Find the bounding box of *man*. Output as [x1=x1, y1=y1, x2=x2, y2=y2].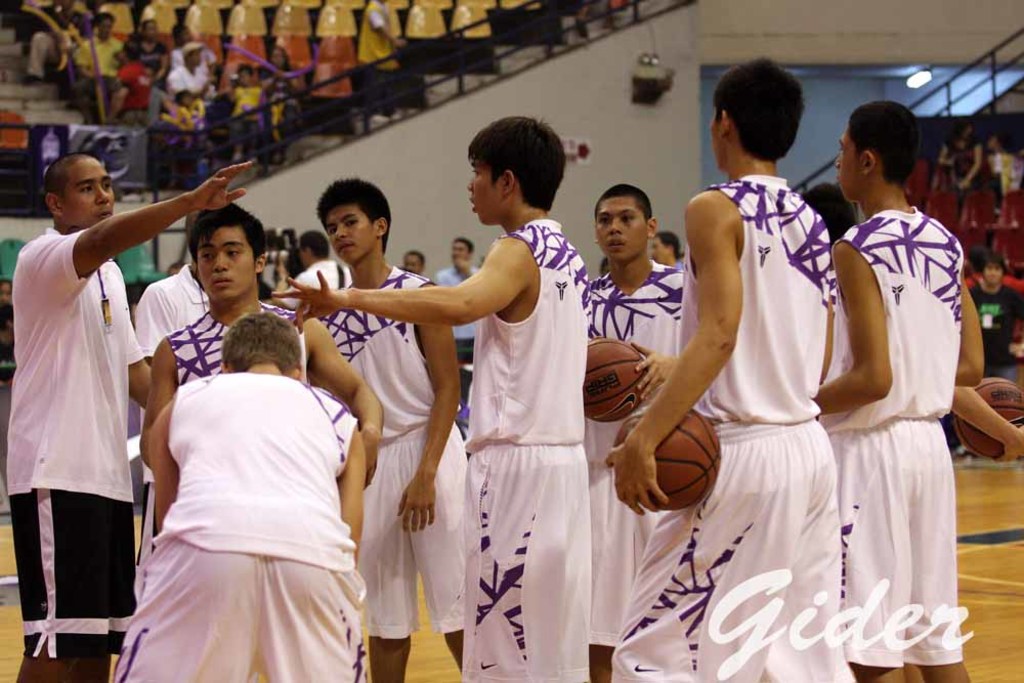
[x1=433, y1=237, x2=489, y2=344].
